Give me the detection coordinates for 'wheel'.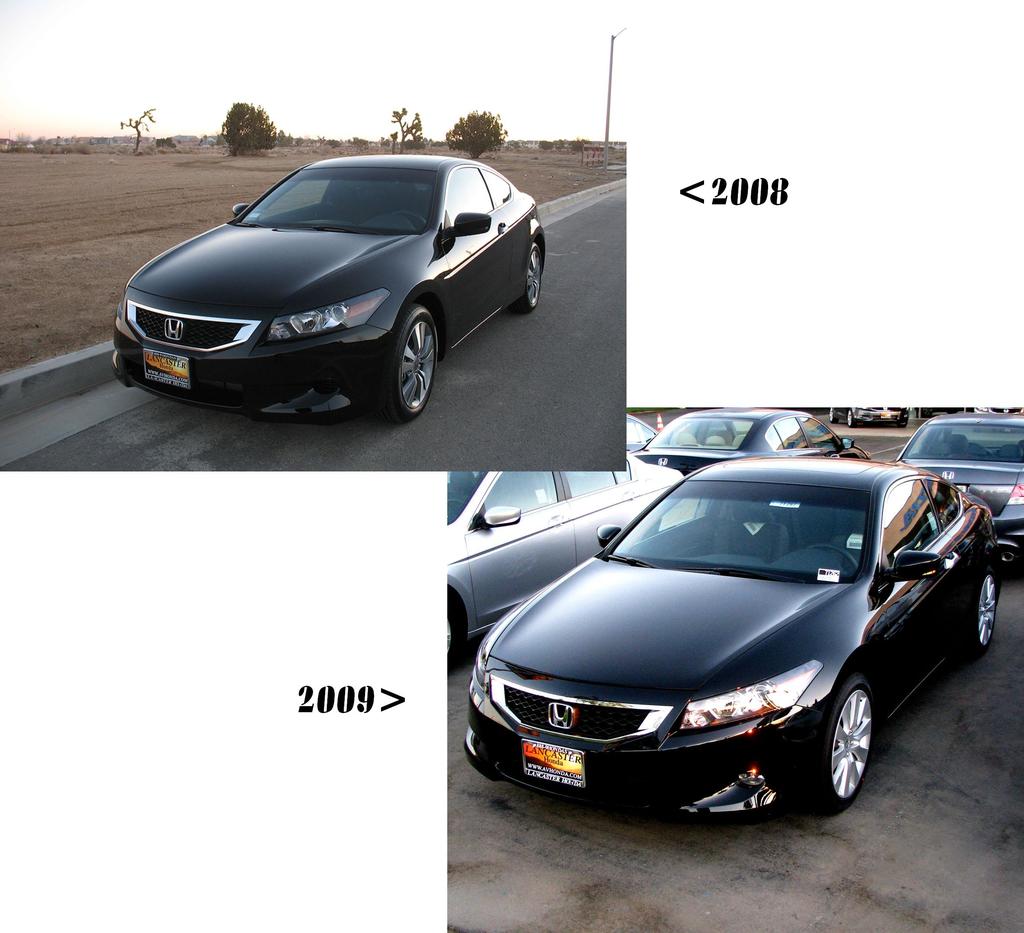
bbox(845, 411, 854, 426).
